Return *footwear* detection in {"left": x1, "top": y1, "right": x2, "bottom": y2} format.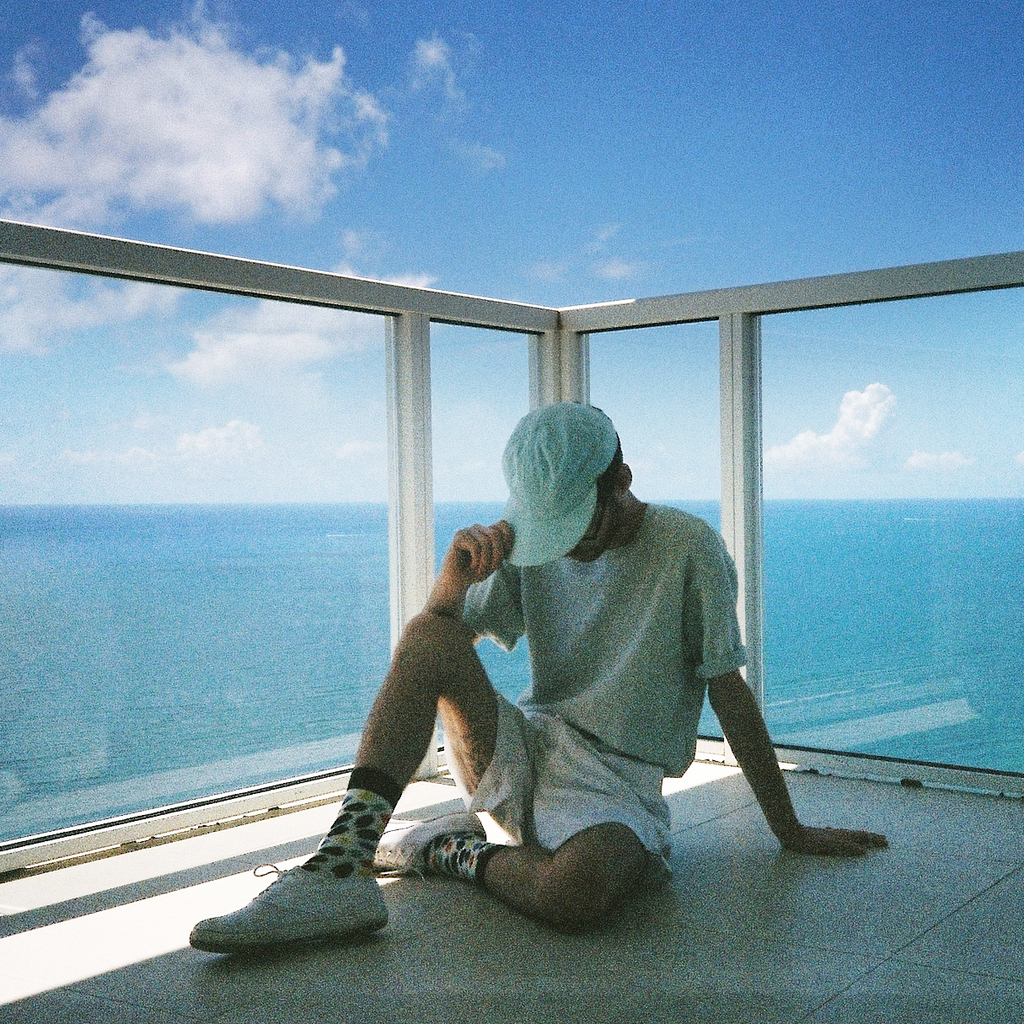
{"left": 320, "top": 794, "right": 503, "bottom": 877}.
